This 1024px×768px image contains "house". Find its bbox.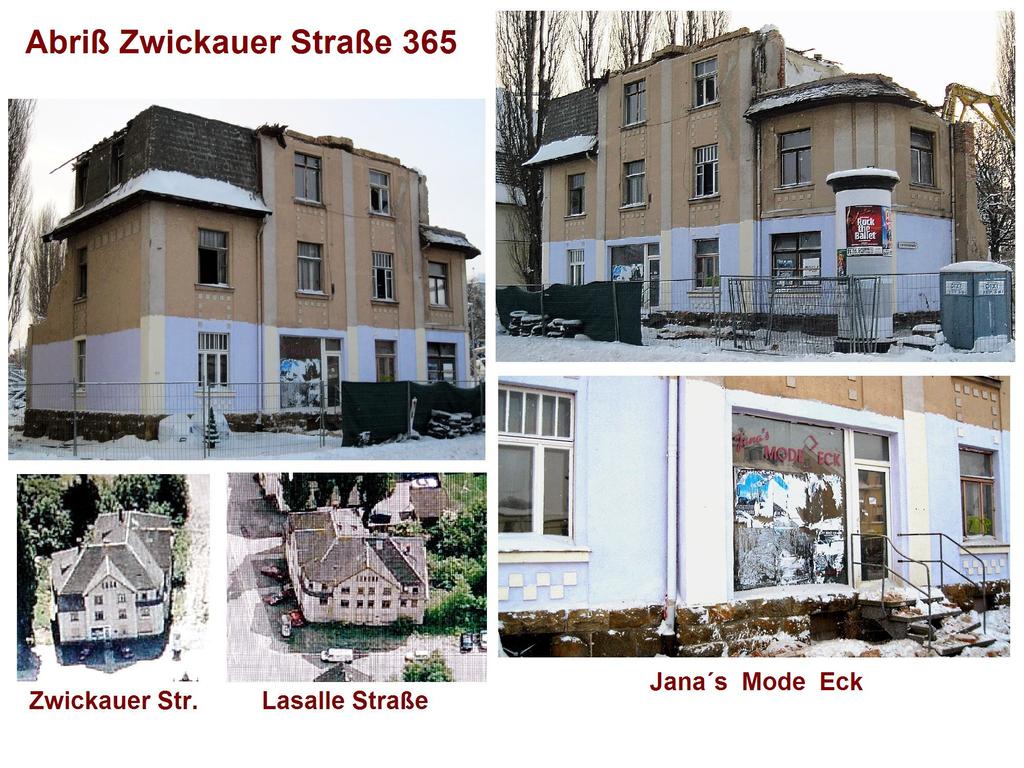
bbox(283, 511, 439, 631).
